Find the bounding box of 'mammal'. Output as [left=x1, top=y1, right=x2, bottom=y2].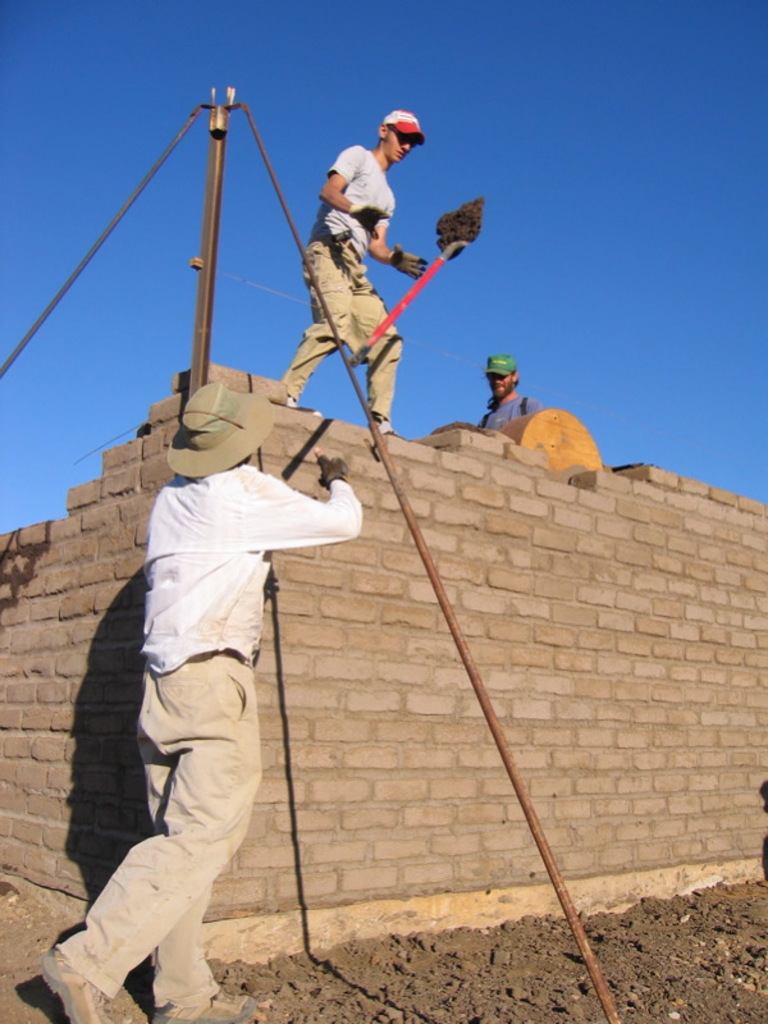
[left=275, top=109, right=430, bottom=440].
